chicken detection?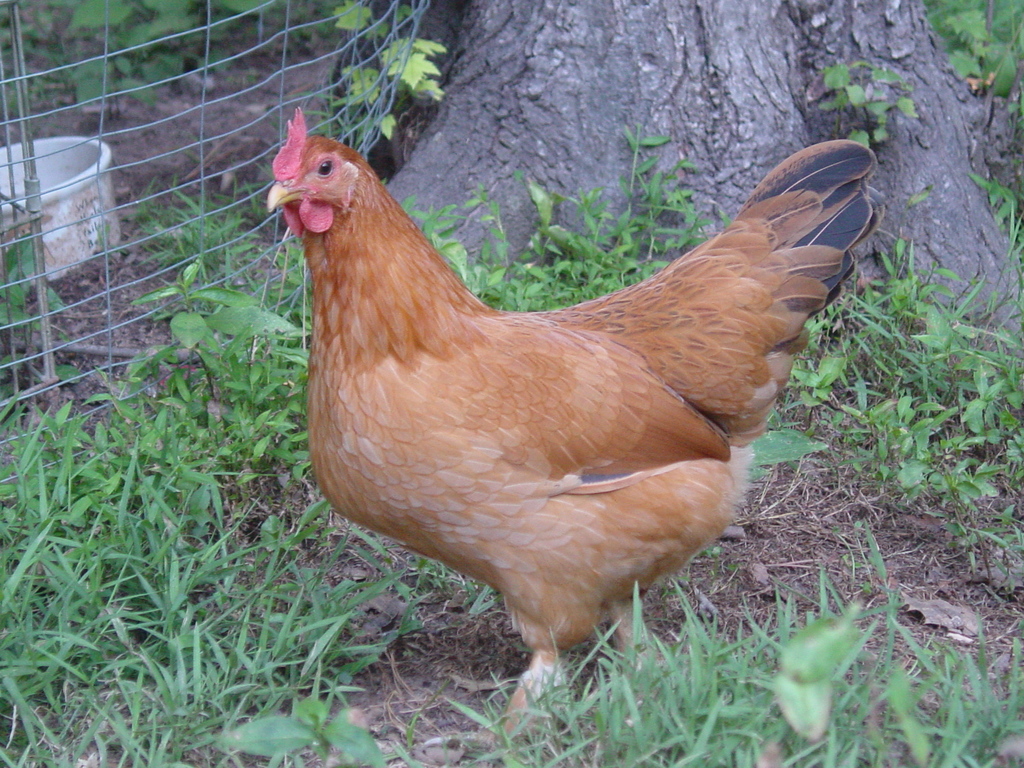
252:97:884:724
